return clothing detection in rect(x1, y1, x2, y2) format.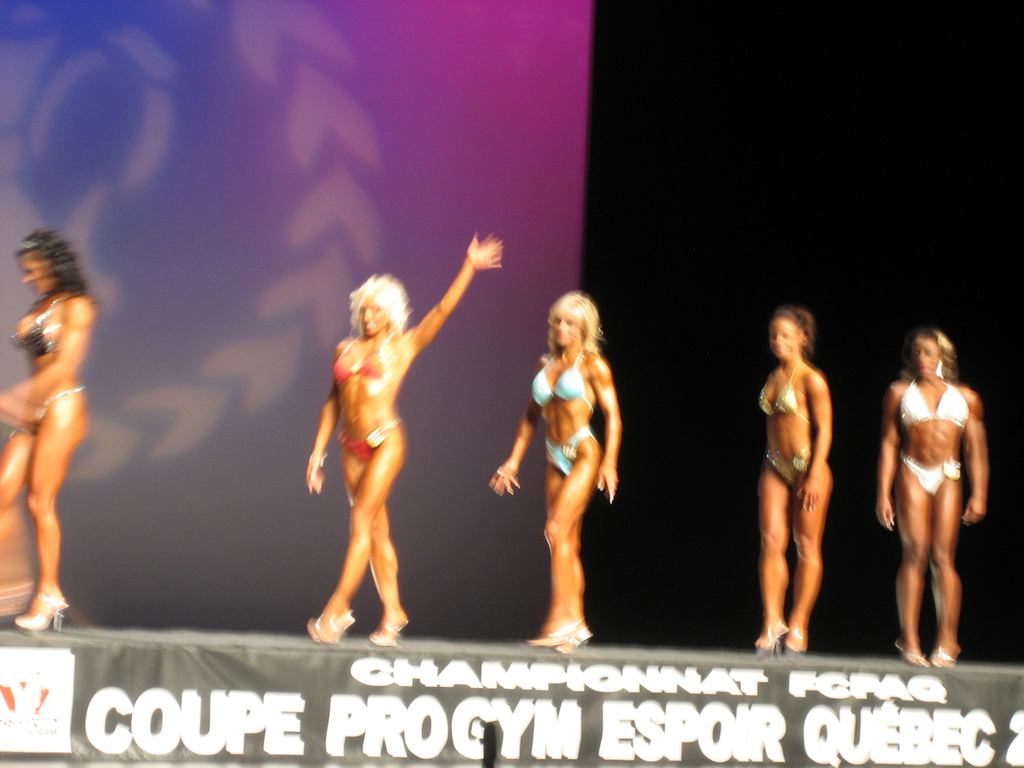
rect(4, 285, 86, 437).
